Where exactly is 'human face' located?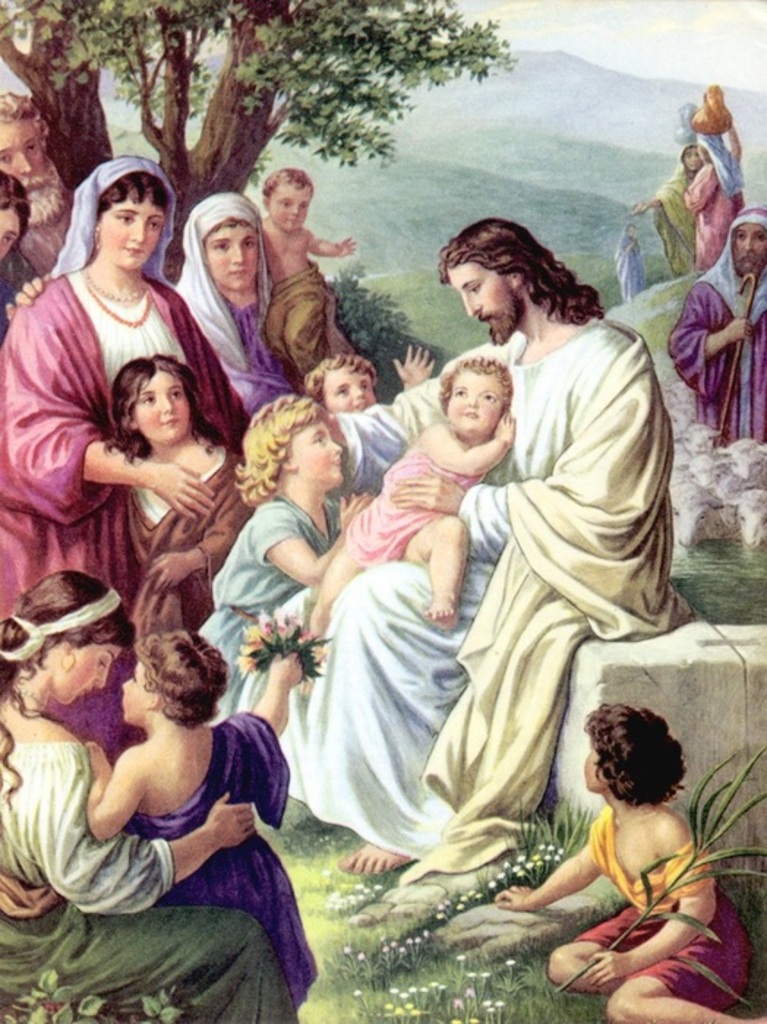
Its bounding box is <box>102,197,165,271</box>.
